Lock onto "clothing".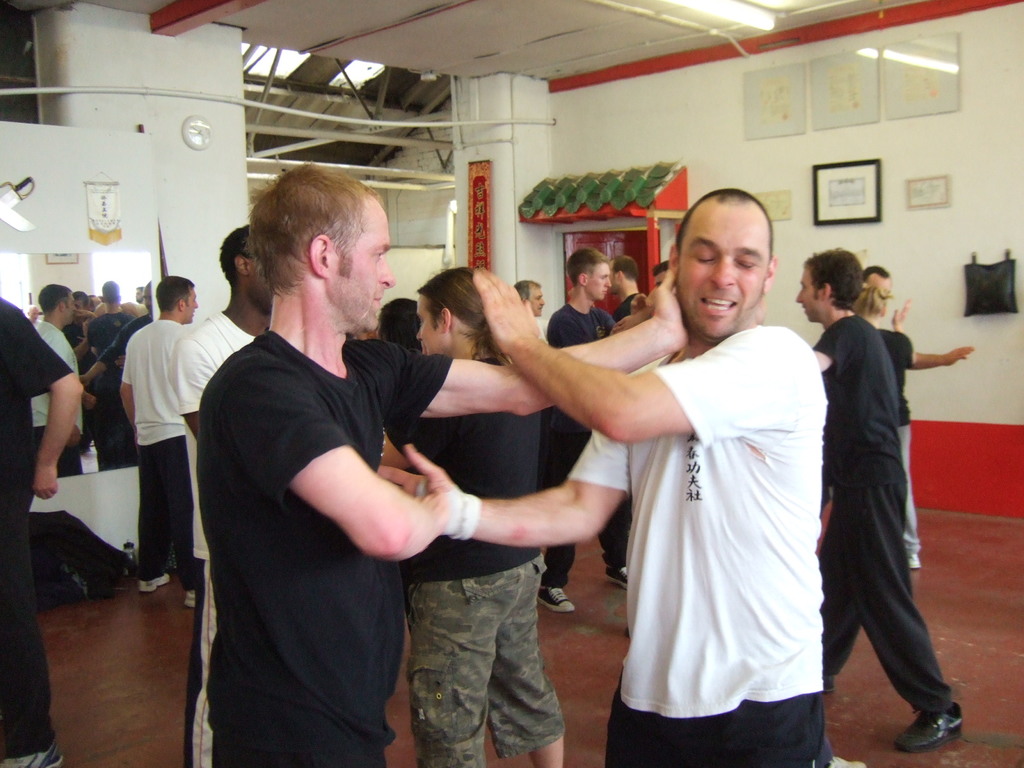
Locked: bbox=[557, 314, 833, 767].
